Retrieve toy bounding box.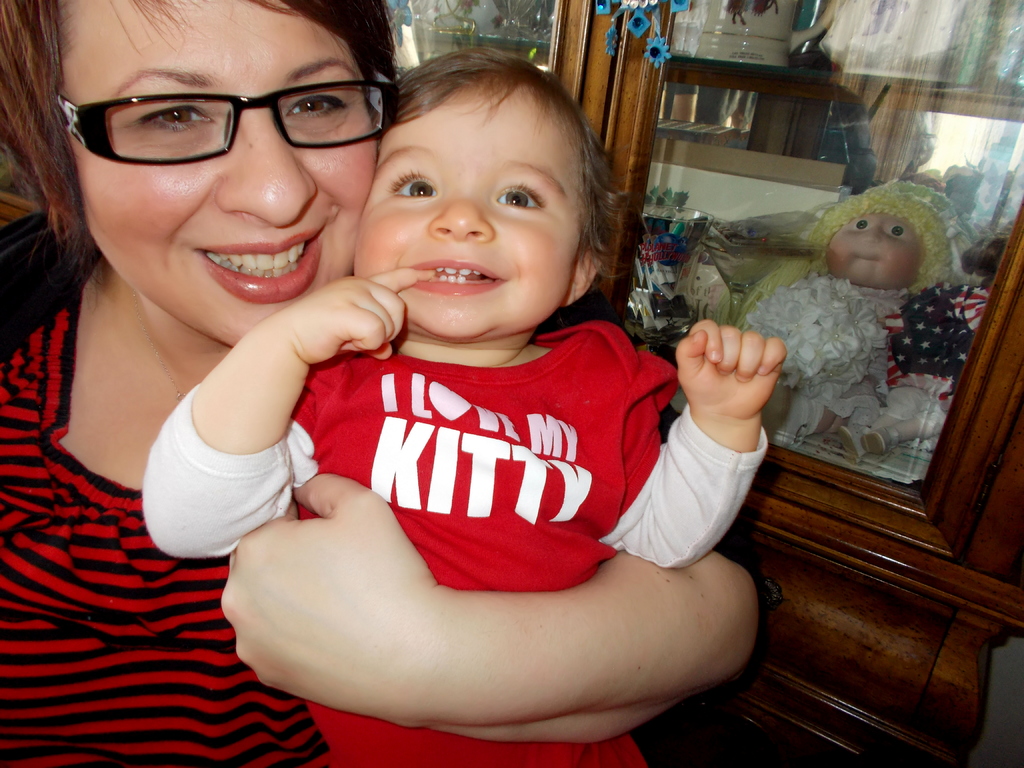
Bounding box: x1=724 y1=171 x2=957 y2=468.
